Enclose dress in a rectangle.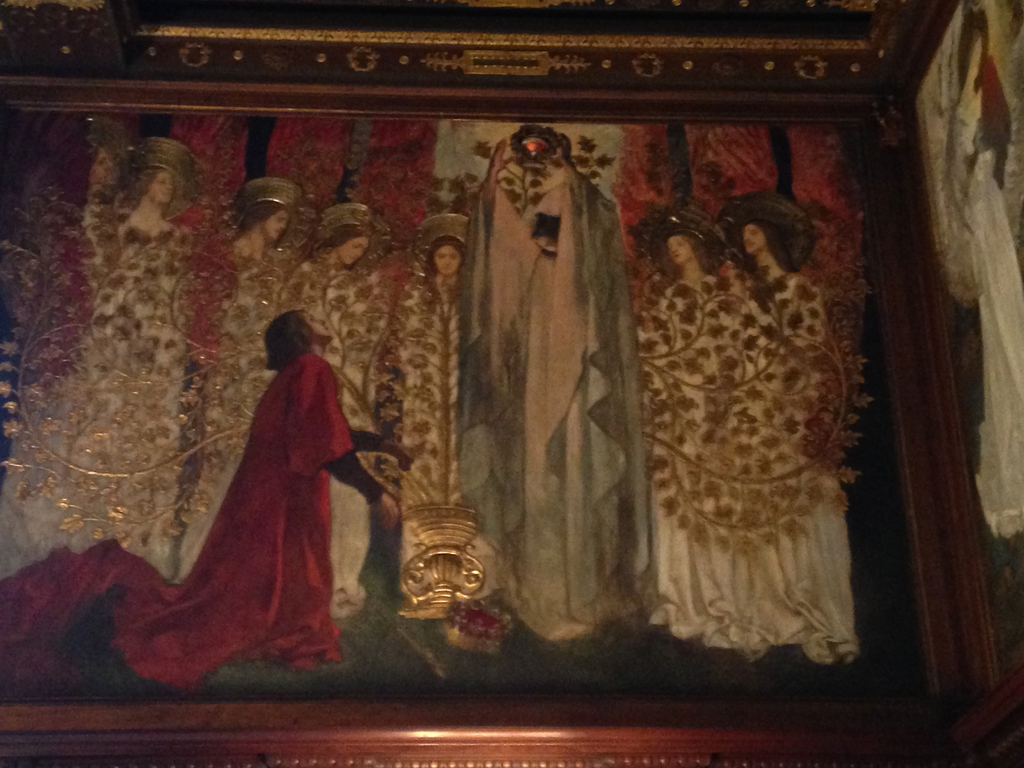
bbox=(0, 199, 195, 585).
